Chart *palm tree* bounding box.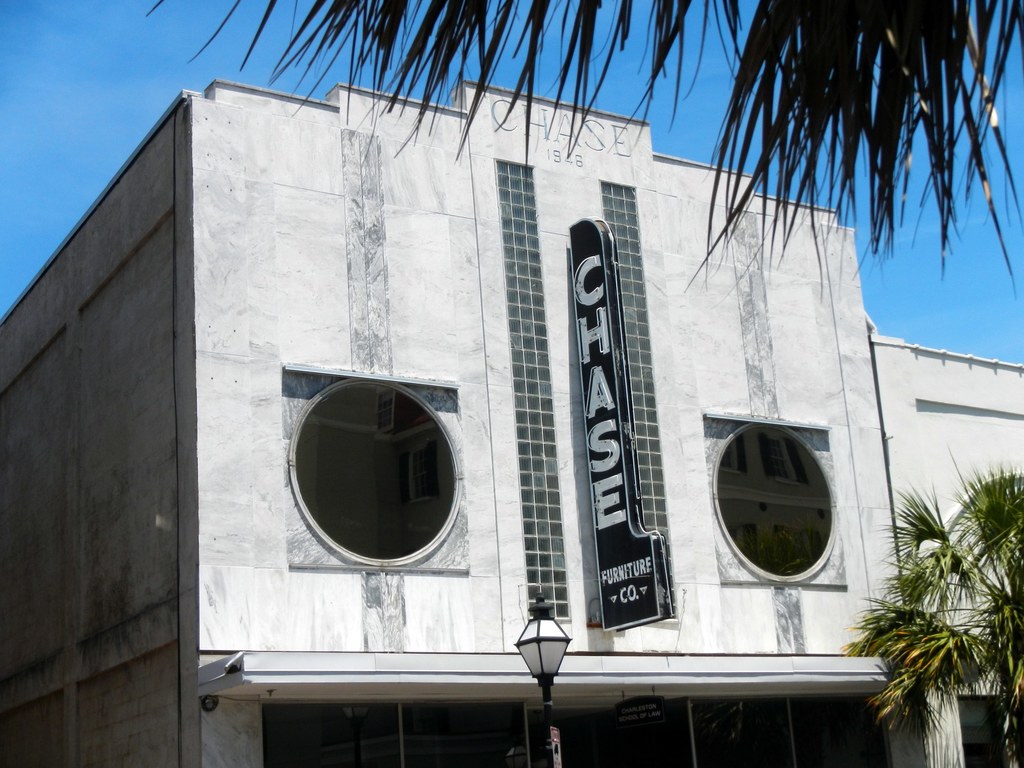
Charted: <box>855,474,1007,764</box>.
